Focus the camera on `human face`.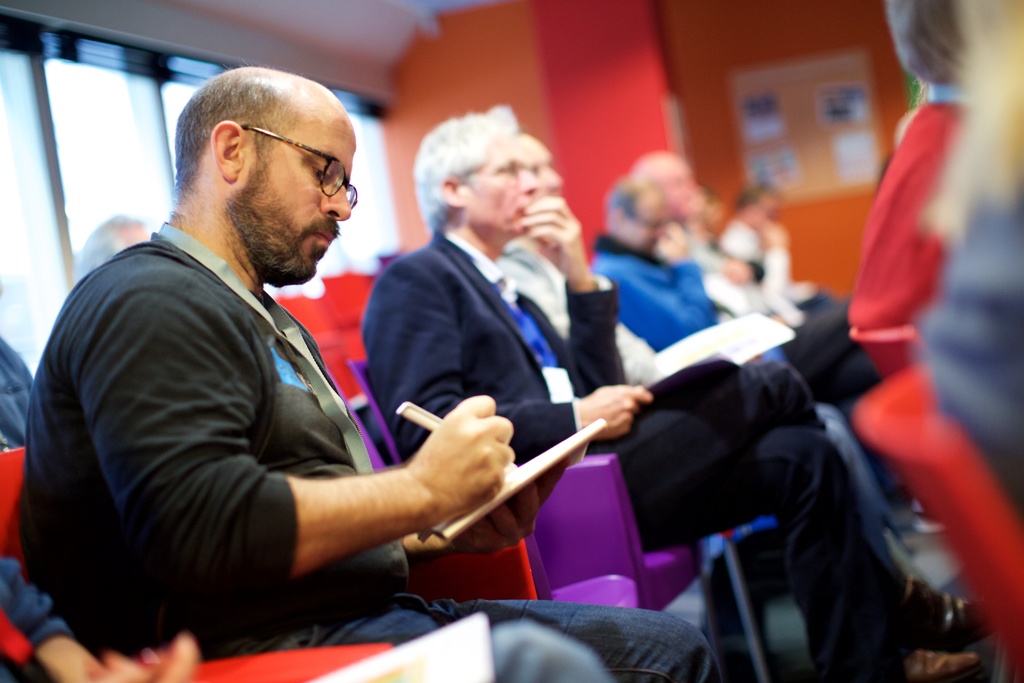
Focus region: <bbox>457, 133, 541, 234</bbox>.
